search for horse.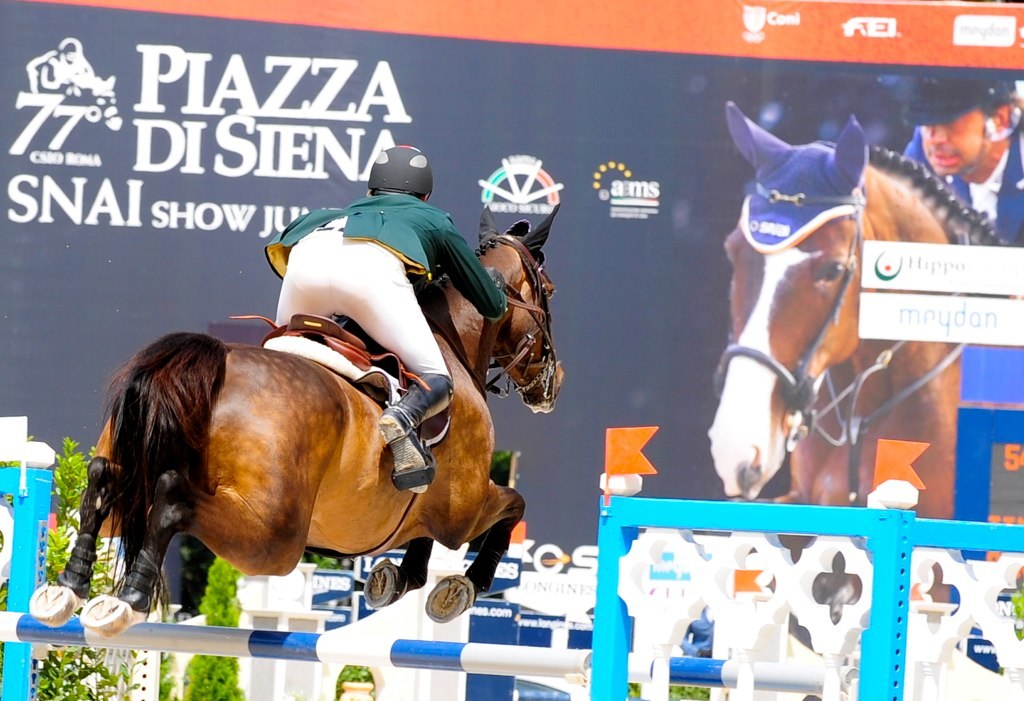
Found at <bbox>705, 103, 1010, 619</bbox>.
